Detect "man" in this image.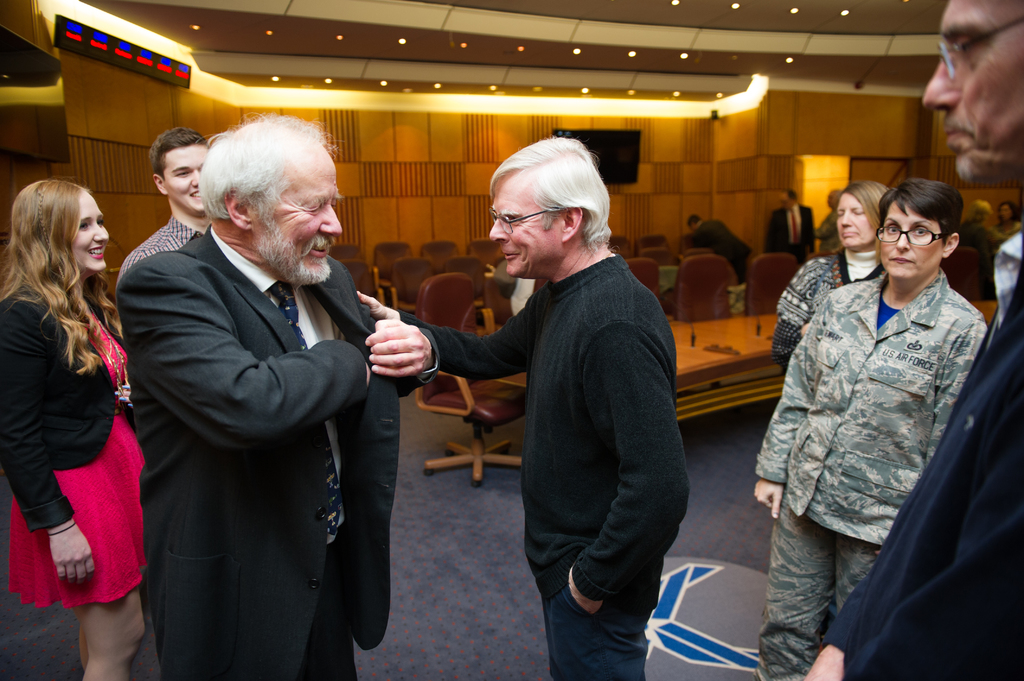
Detection: {"left": 804, "top": 0, "right": 1023, "bottom": 680}.
